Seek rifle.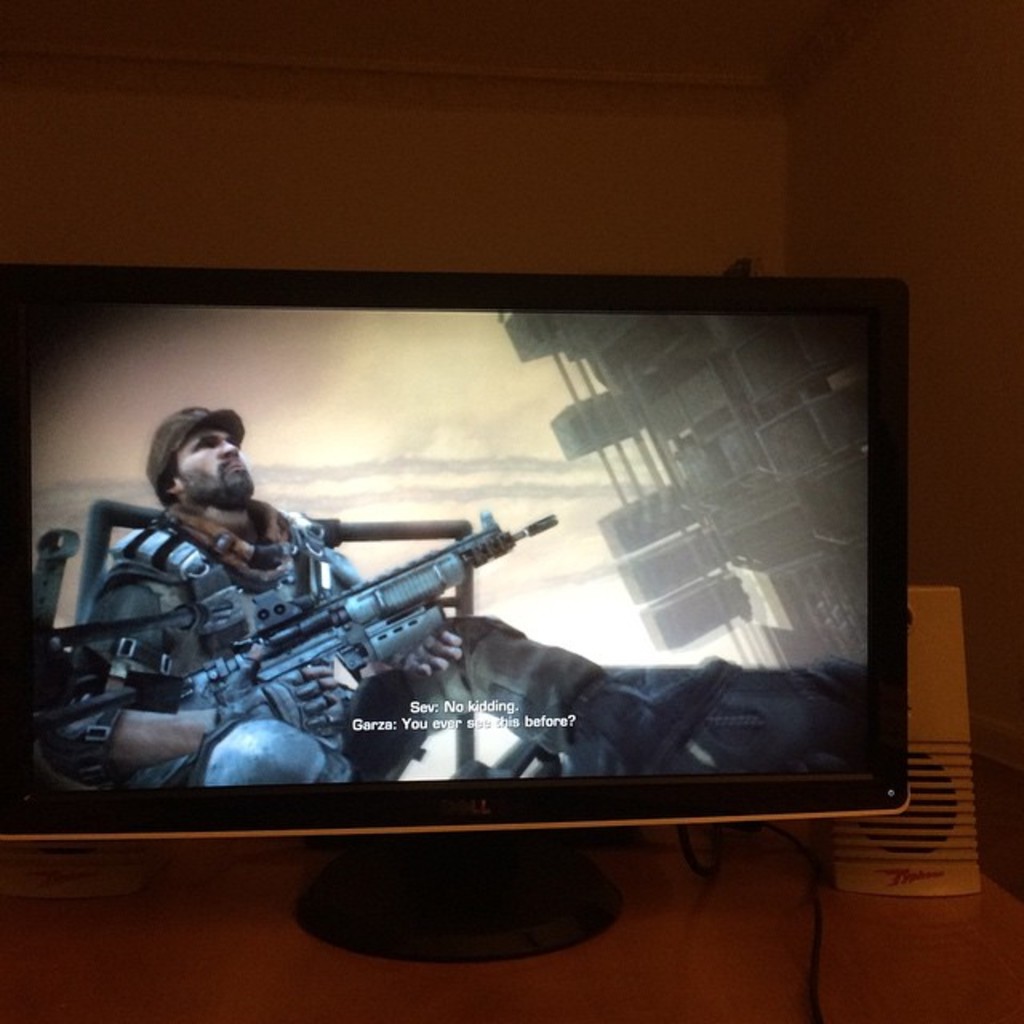
(51,518,570,768).
